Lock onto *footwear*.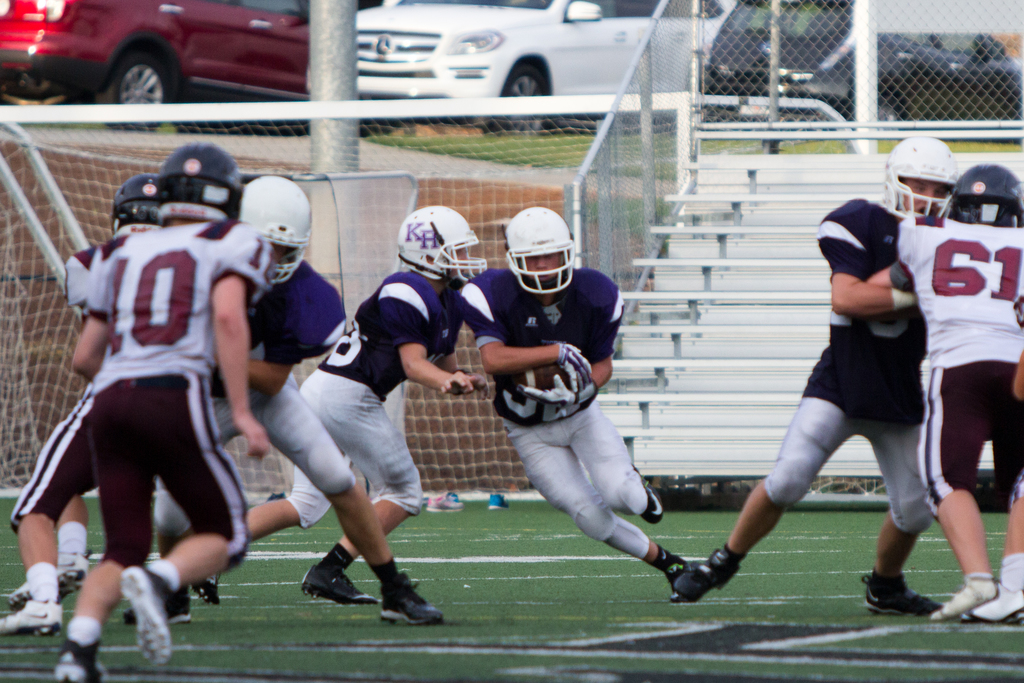
Locked: <bbox>0, 600, 63, 638</bbox>.
